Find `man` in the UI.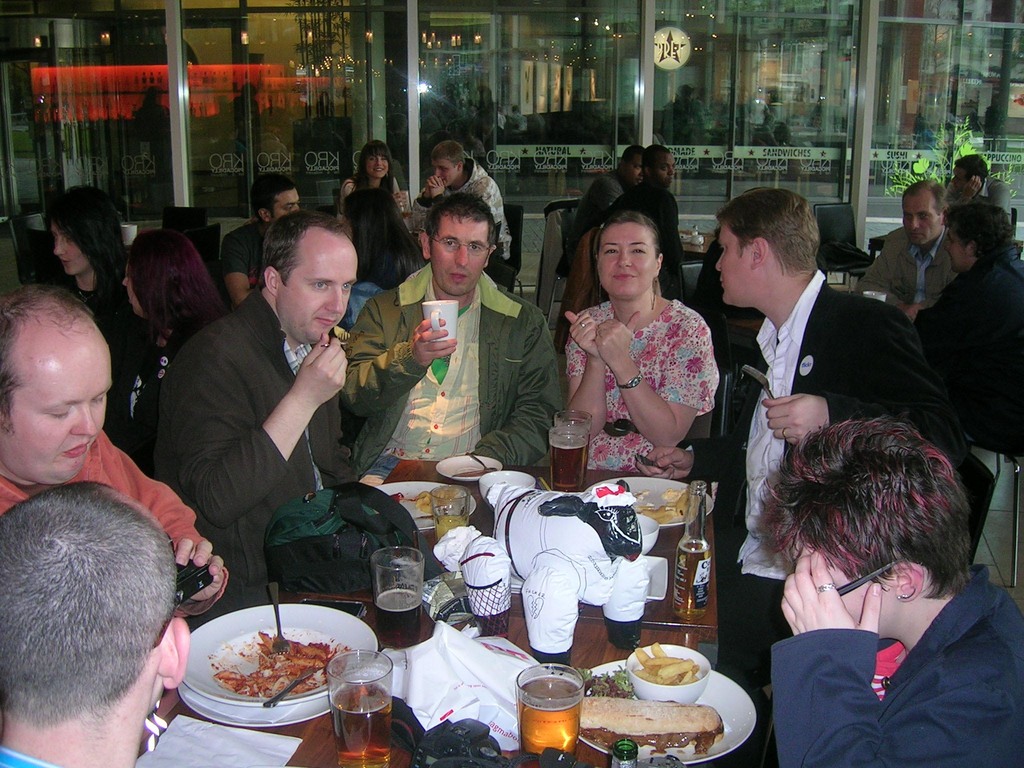
UI element at <region>571, 145, 646, 241</region>.
